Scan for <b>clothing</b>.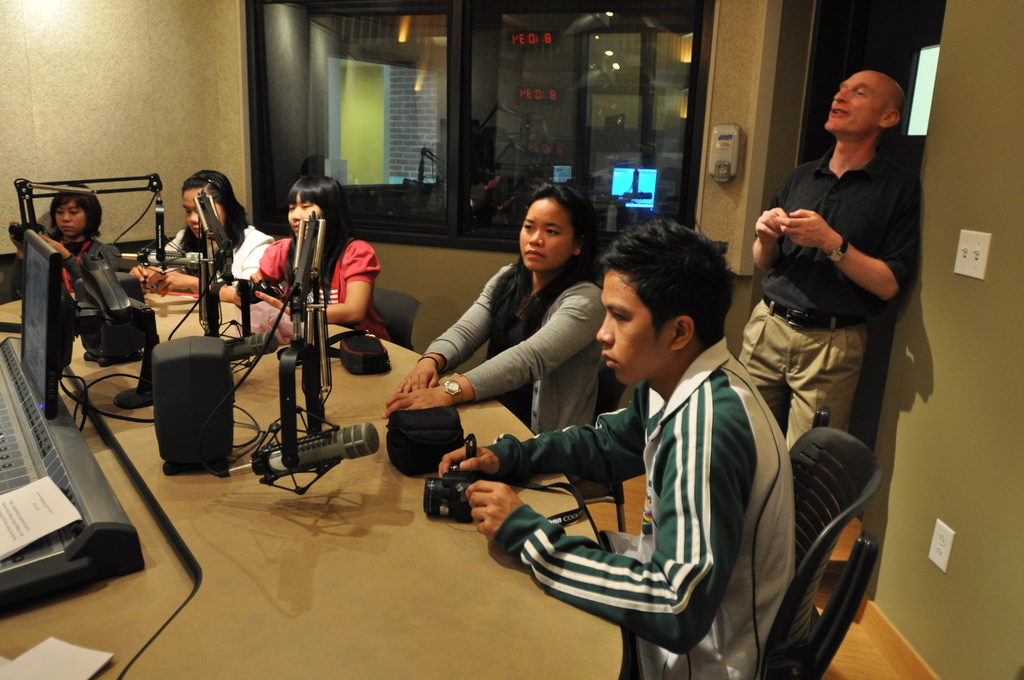
Scan result: (x1=6, y1=185, x2=104, y2=290).
